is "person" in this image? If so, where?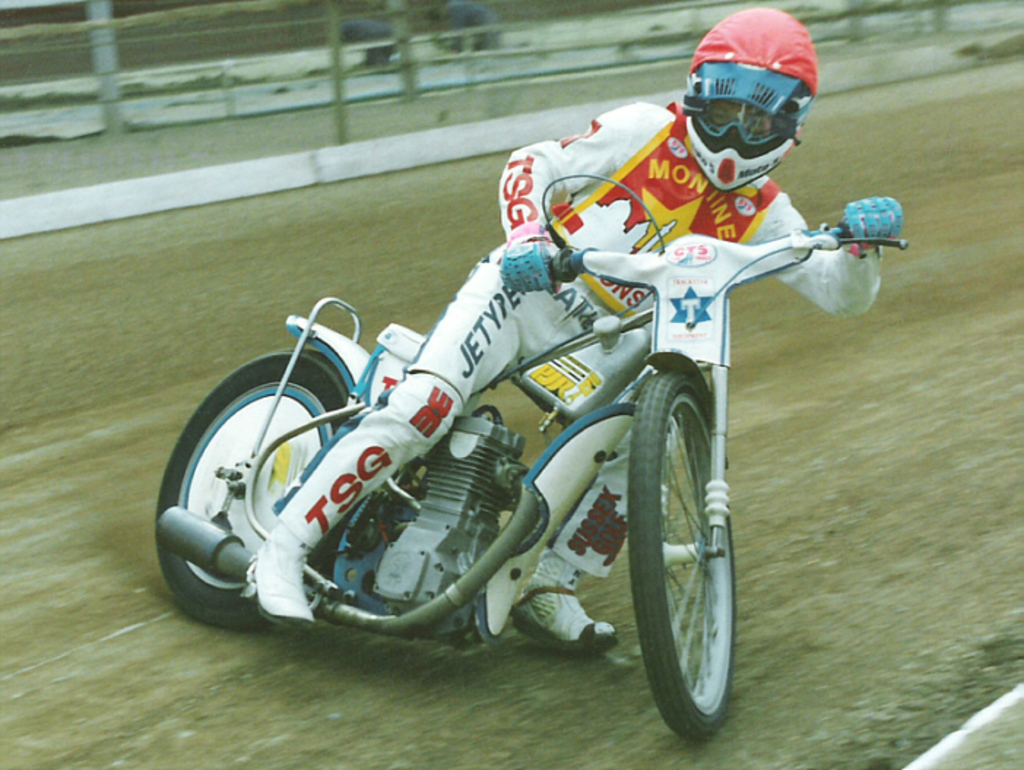
Yes, at x1=248 y1=9 x2=906 y2=652.
